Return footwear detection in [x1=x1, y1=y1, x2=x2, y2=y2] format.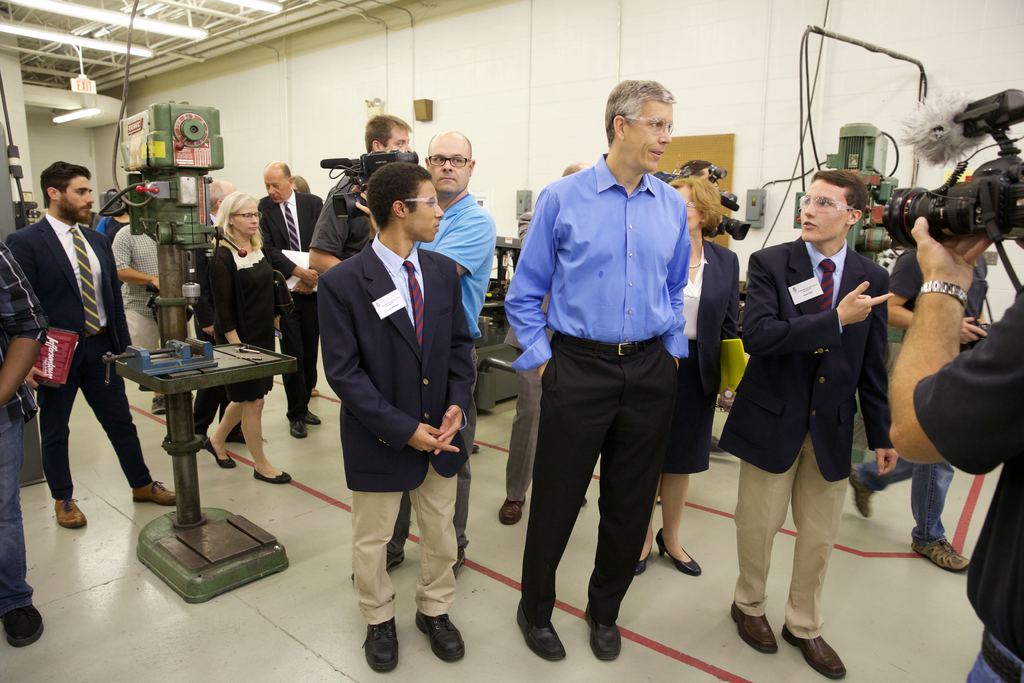
[x1=586, y1=599, x2=621, y2=661].
